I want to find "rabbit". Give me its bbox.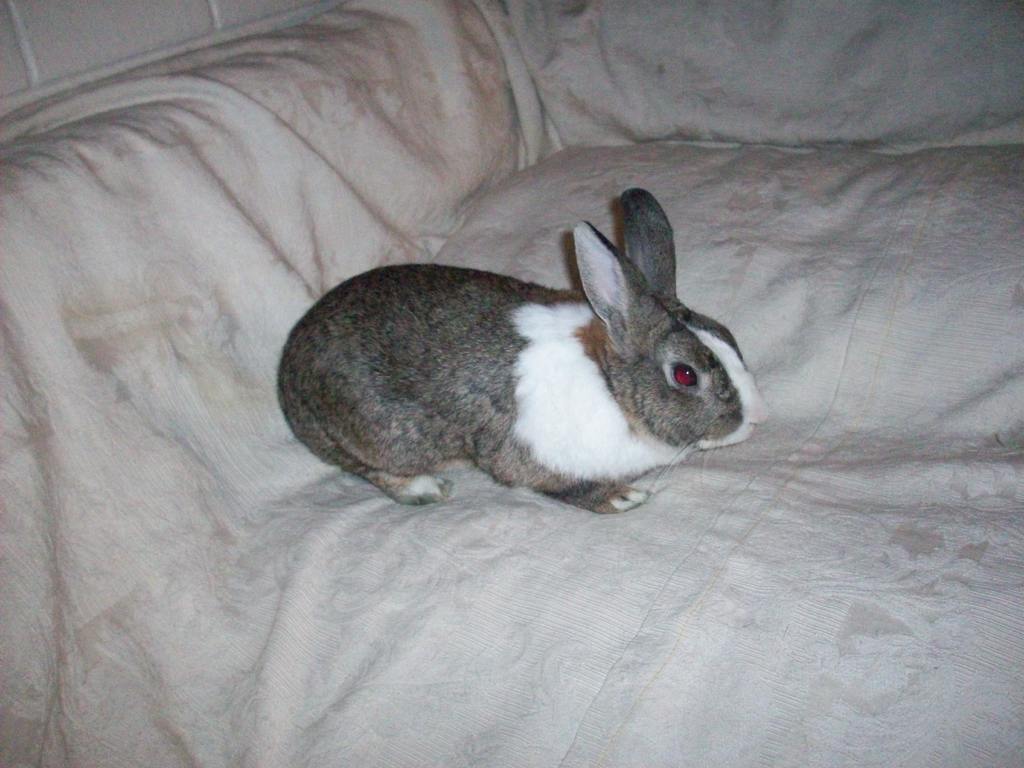
{"x1": 276, "y1": 188, "x2": 769, "y2": 516}.
